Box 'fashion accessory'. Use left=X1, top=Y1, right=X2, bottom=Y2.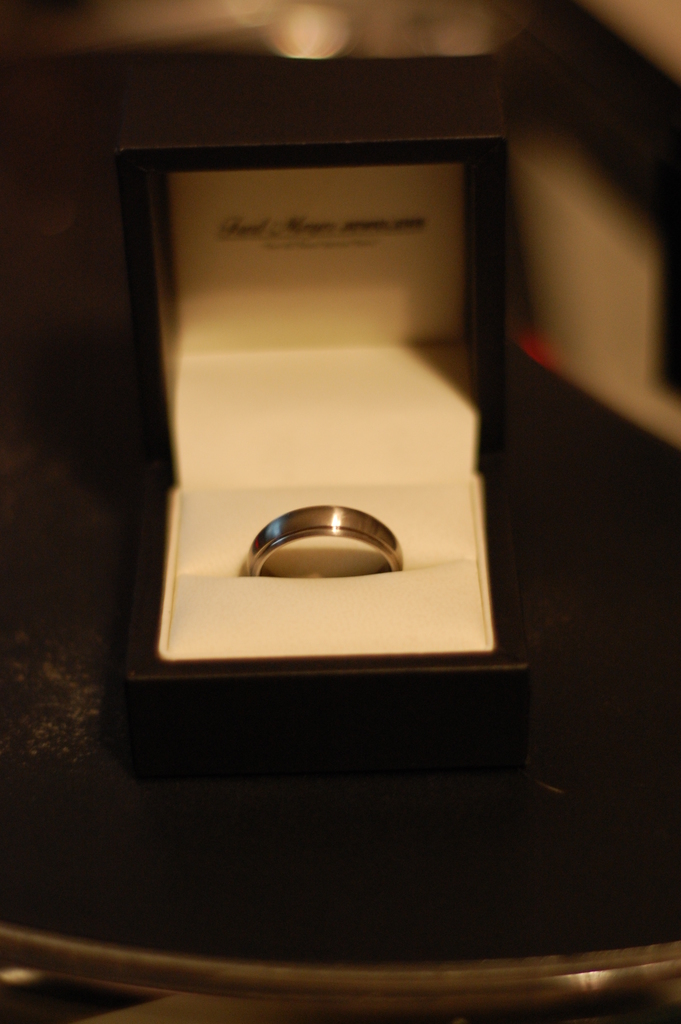
left=229, top=495, right=418, bottom=582.
